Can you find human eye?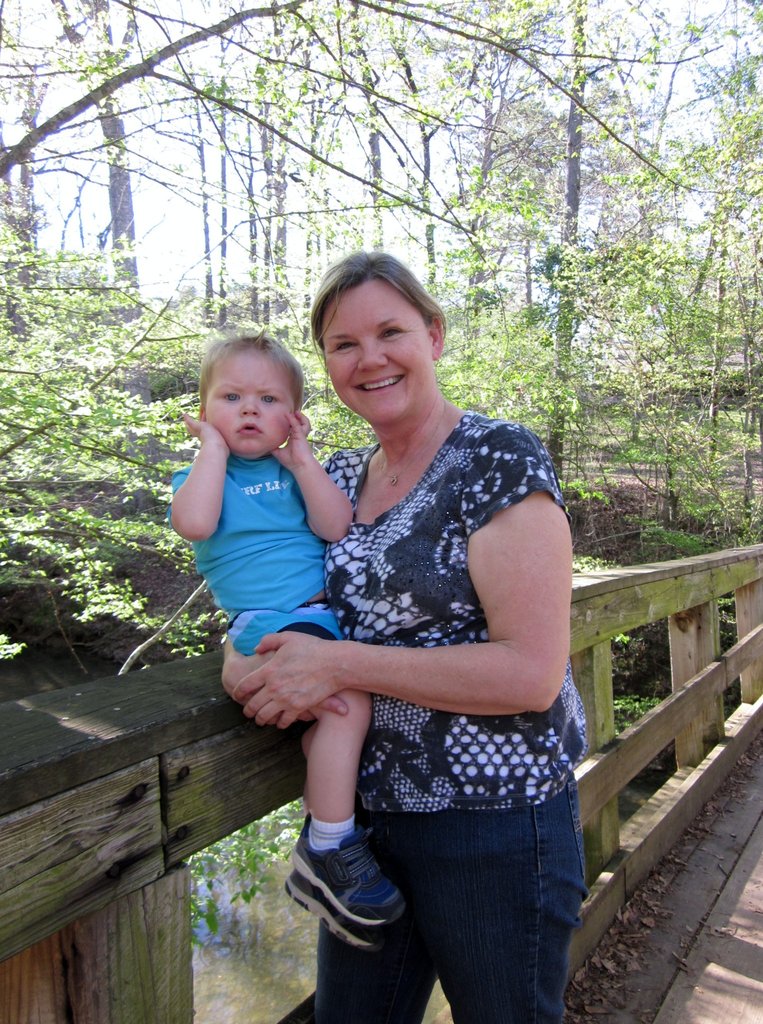
Yes, bounding box: [x1=327, y1=340, x2=356, y2=356].
